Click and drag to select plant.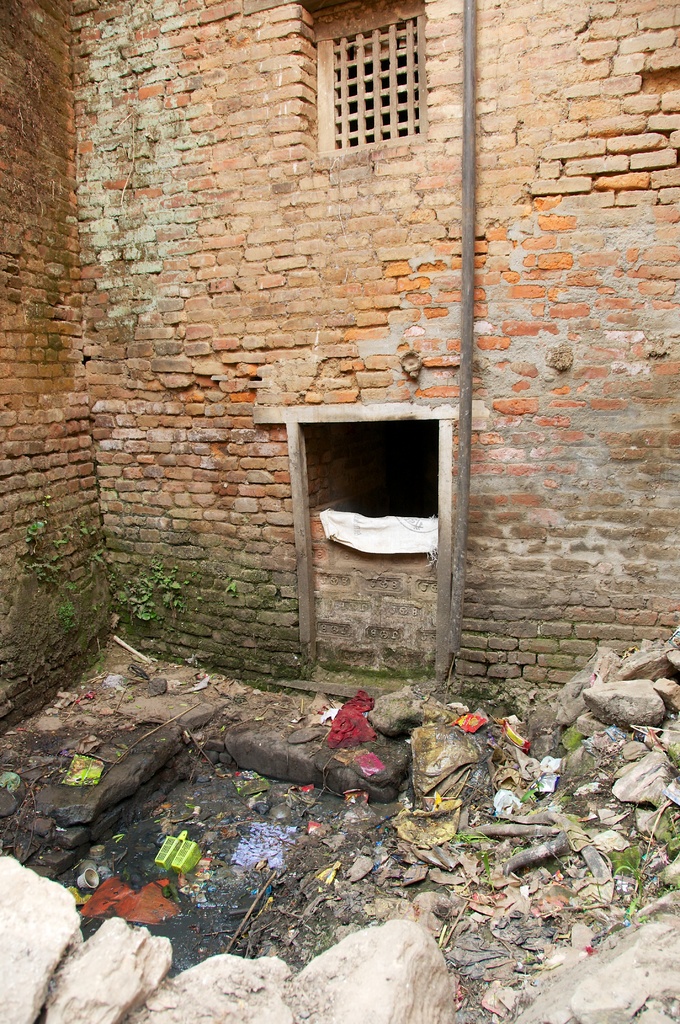
Selection: locate(611, 790, 679, 881).
